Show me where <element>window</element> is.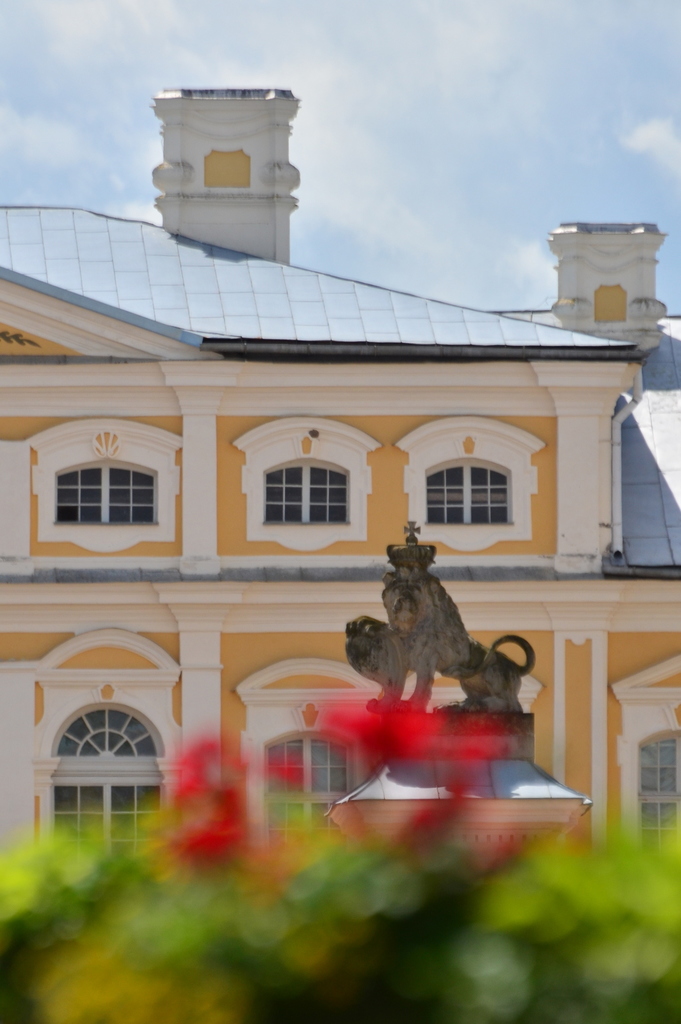
<element>window</element> is at 53,459,156,525.
